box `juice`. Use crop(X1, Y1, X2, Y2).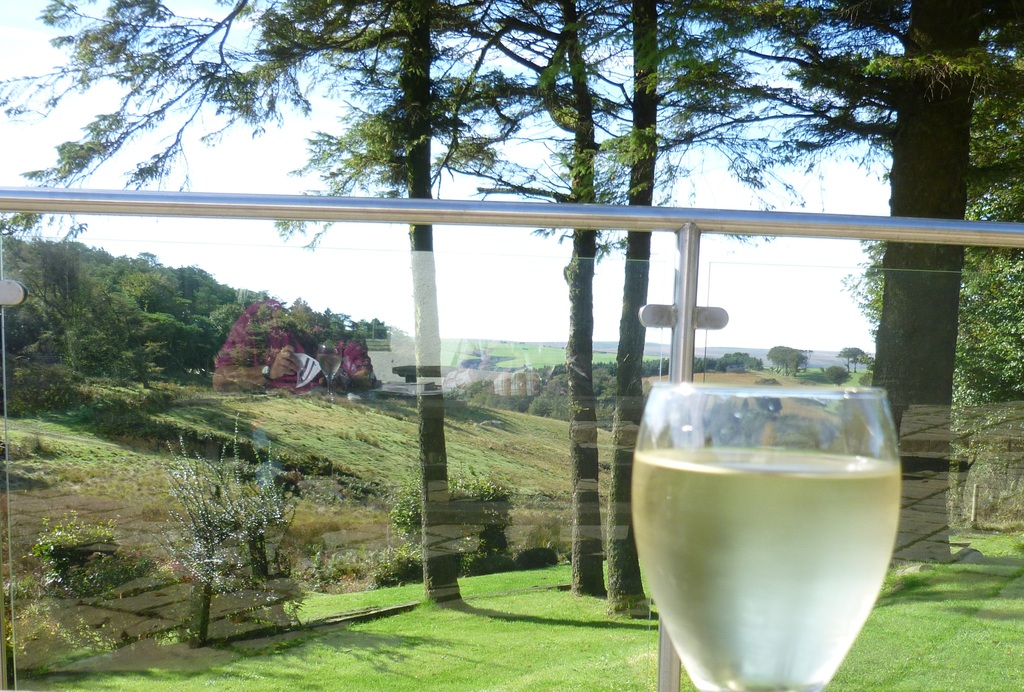
crop(631, 443, 900, 691).
